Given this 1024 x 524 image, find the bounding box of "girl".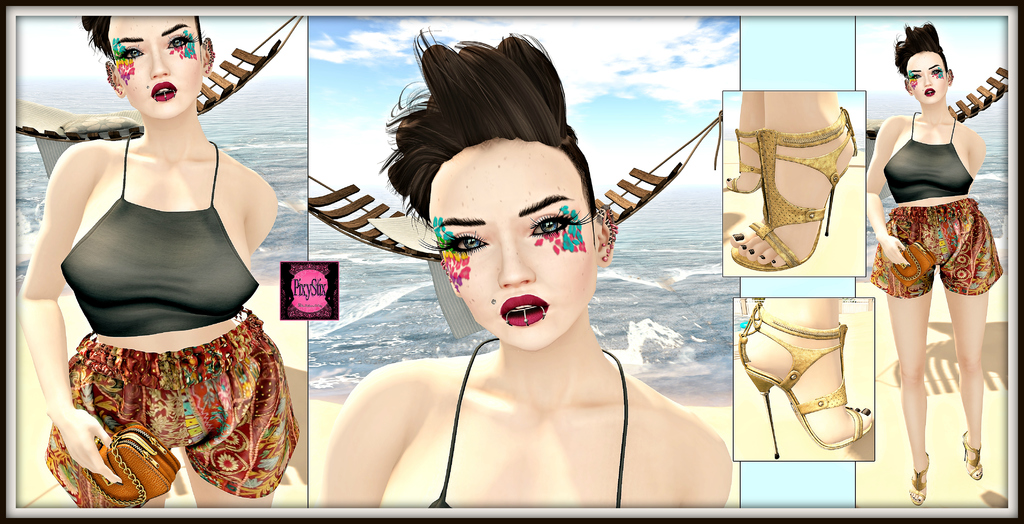
[320, 21, 732, 509].
